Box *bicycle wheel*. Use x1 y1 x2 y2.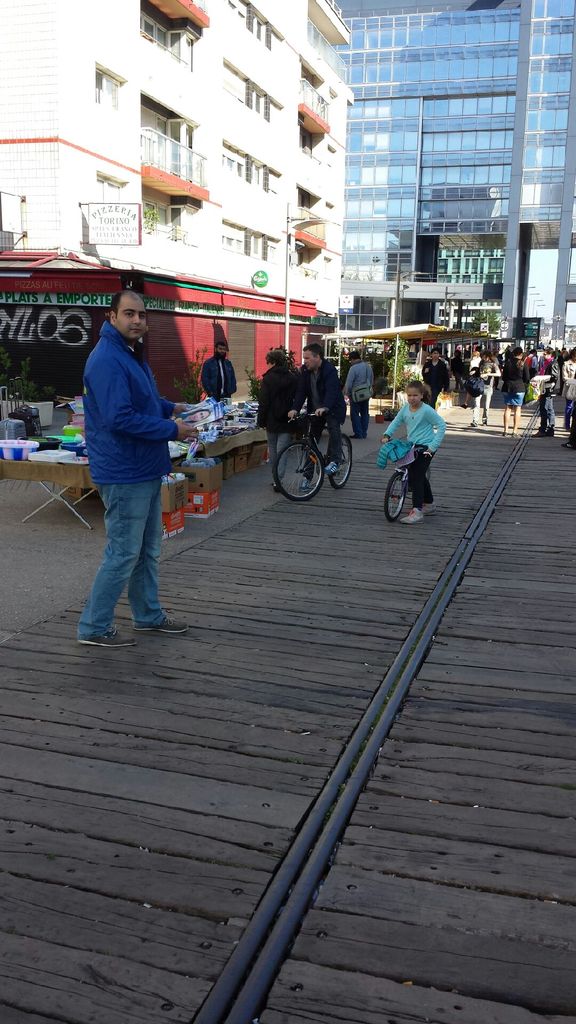
385 472 413 517.
